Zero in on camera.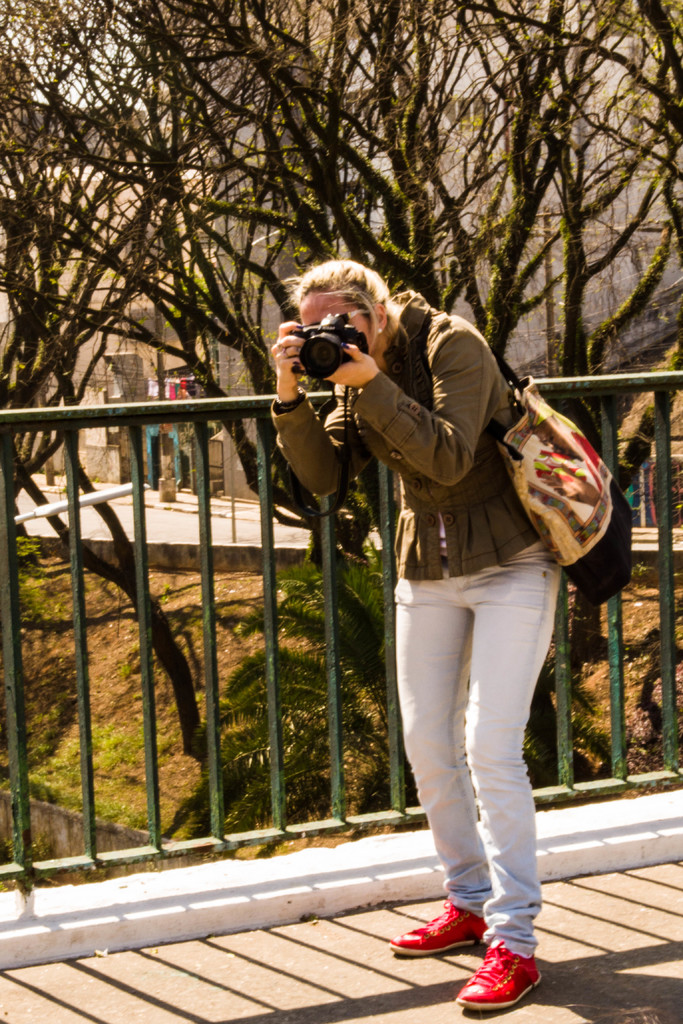
Zeroed in: bbox=[290, 305, 380, 390].
